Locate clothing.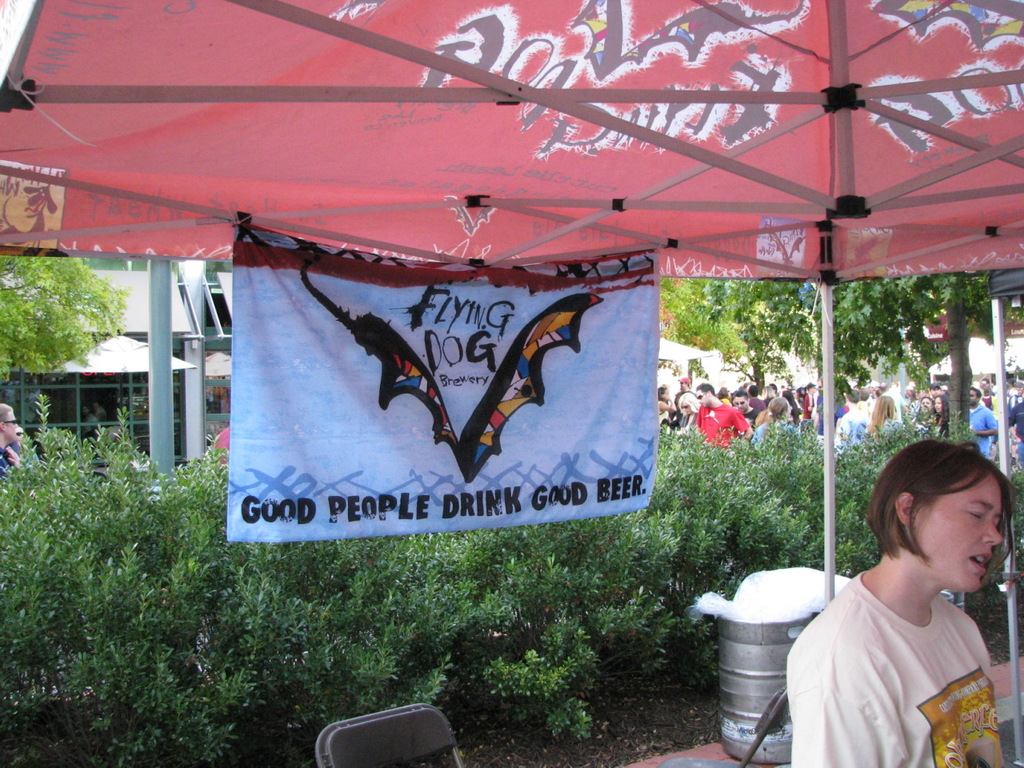
Bounding box: bbox=[0, 442, 30, 462].
